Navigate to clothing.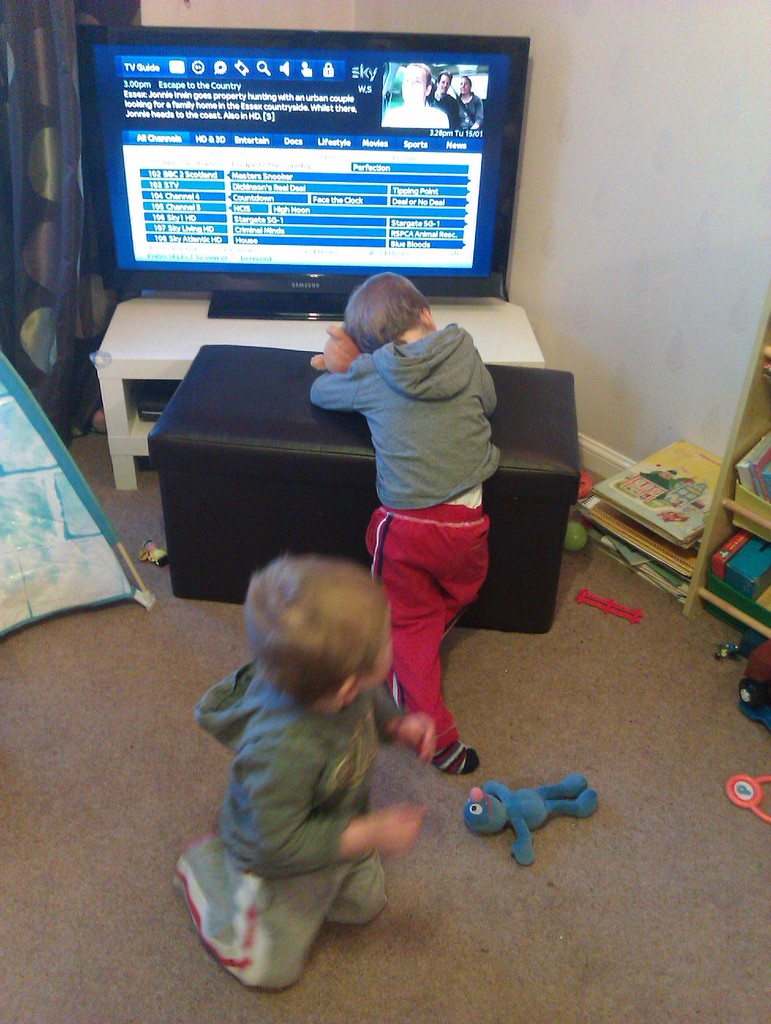
Navigation target: BBox(173, 660, 390, 994).
